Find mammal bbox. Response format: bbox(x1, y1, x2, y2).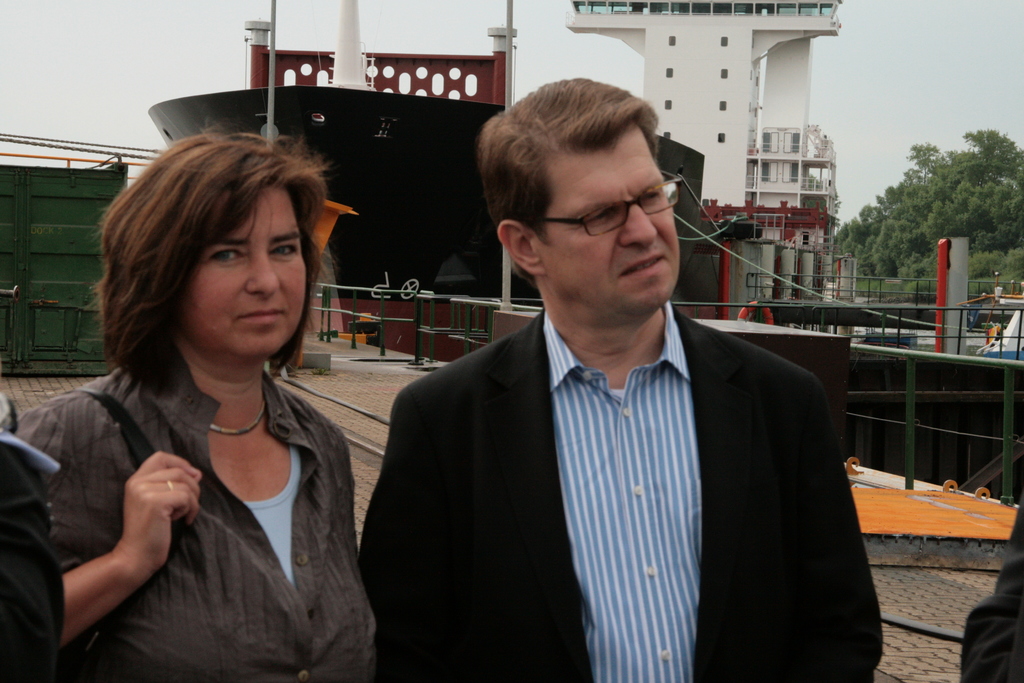
bbox(14, 127, 378, 682).
